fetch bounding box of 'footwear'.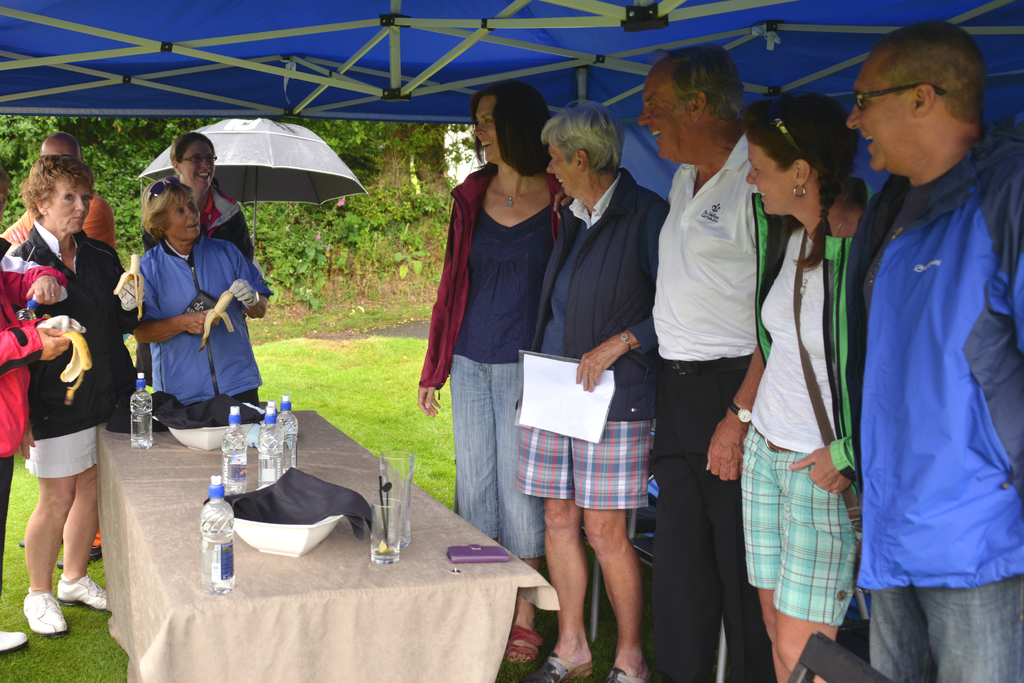
Bbox: left=54, top=571, right=108, bottom=614.
